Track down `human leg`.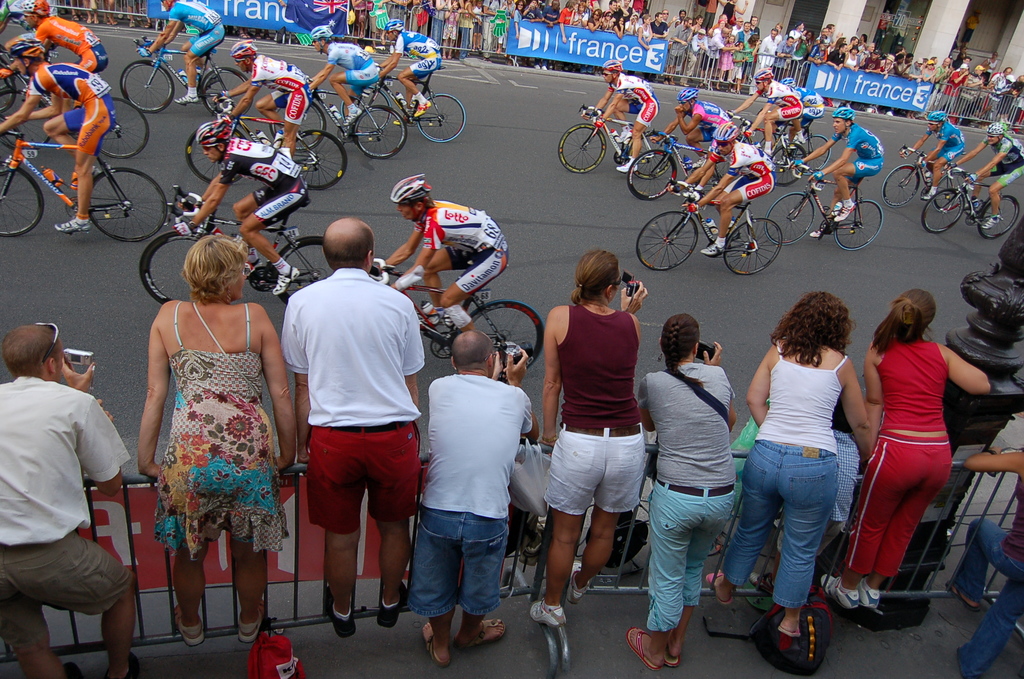
Tracked to crop(328, 523, 361, 632).
